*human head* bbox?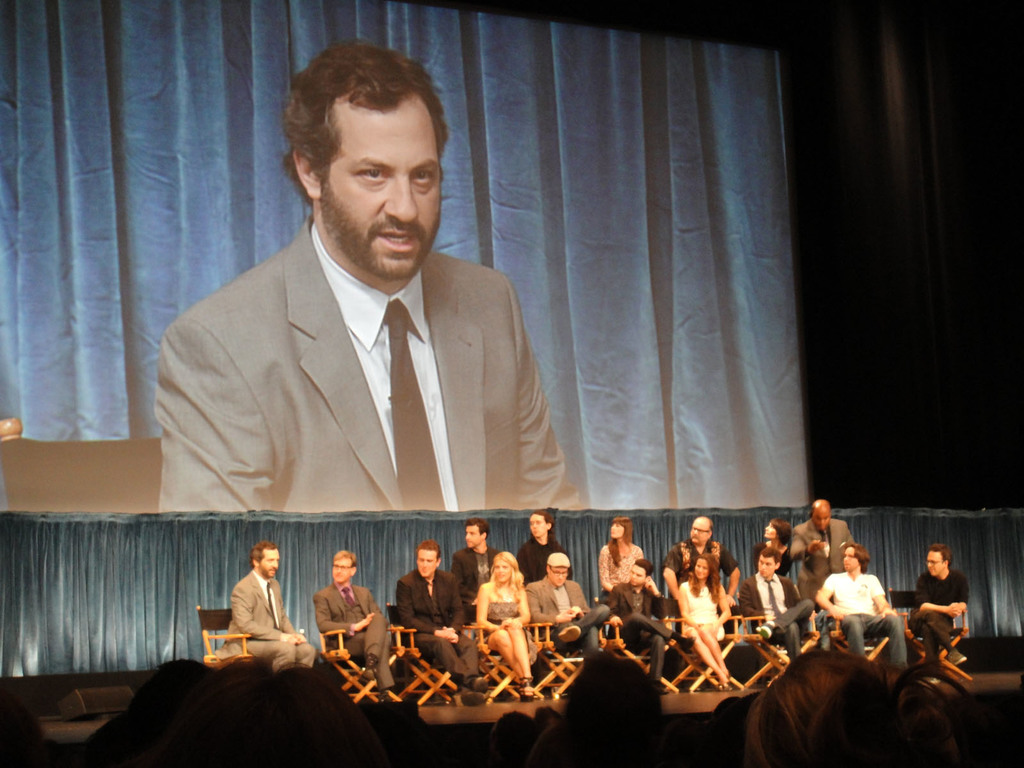
685 516 714 544
